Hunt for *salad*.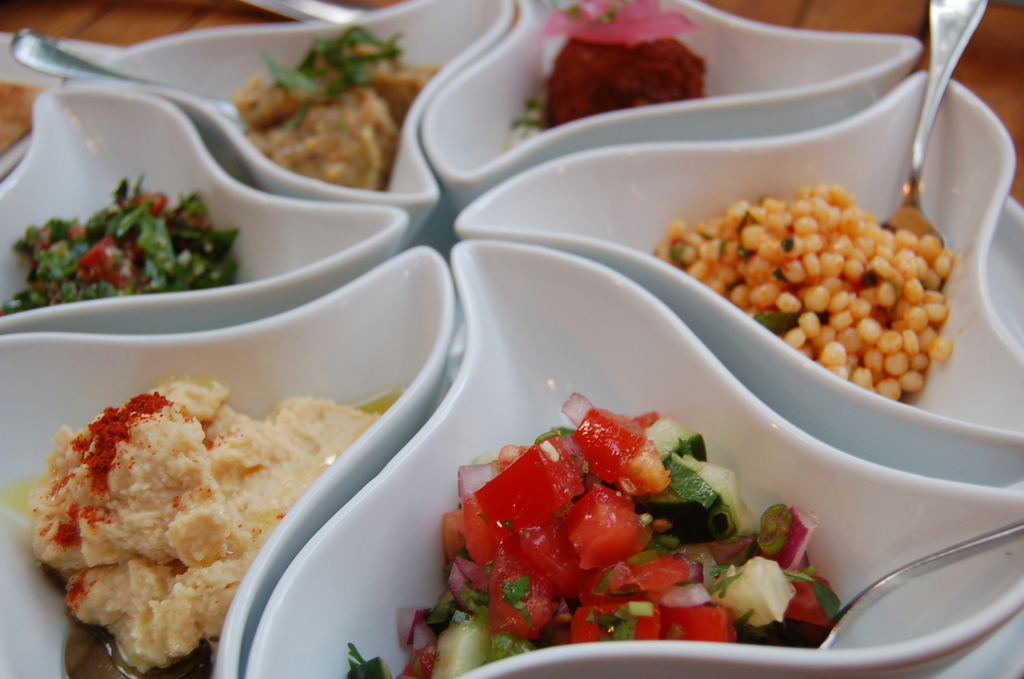
Hunted down at {"x1": 344, "y1": 391, "x2": 847, "y2": 678}.
